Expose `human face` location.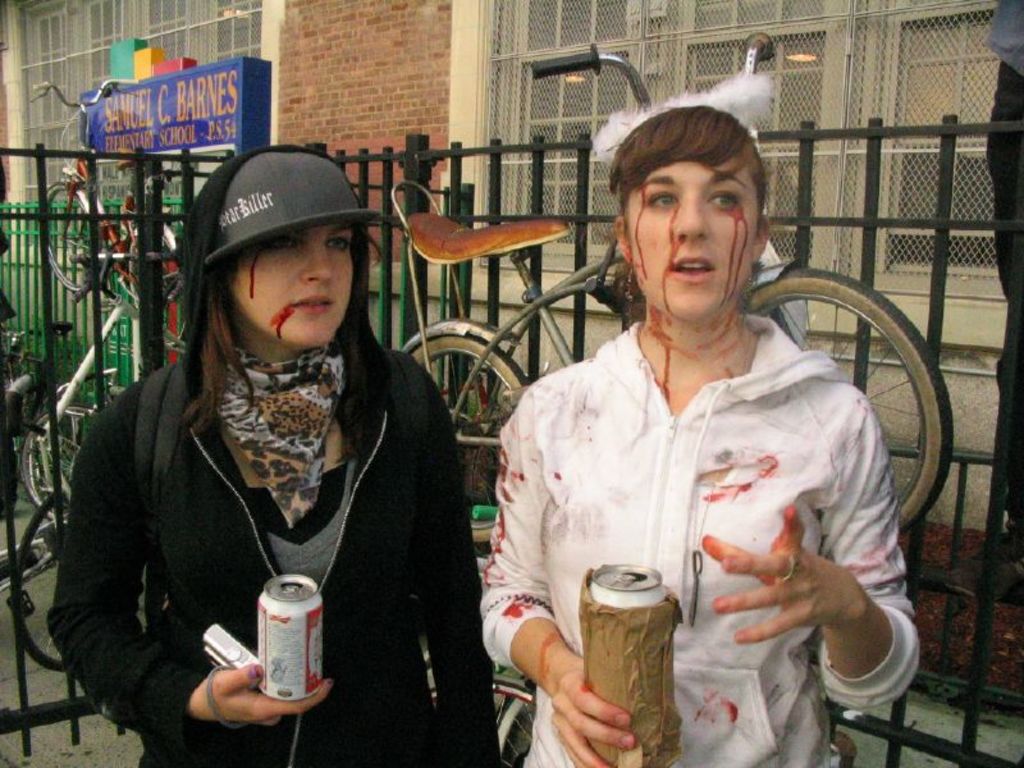
Exposed at bbox=(630, 151, 756, 328).
